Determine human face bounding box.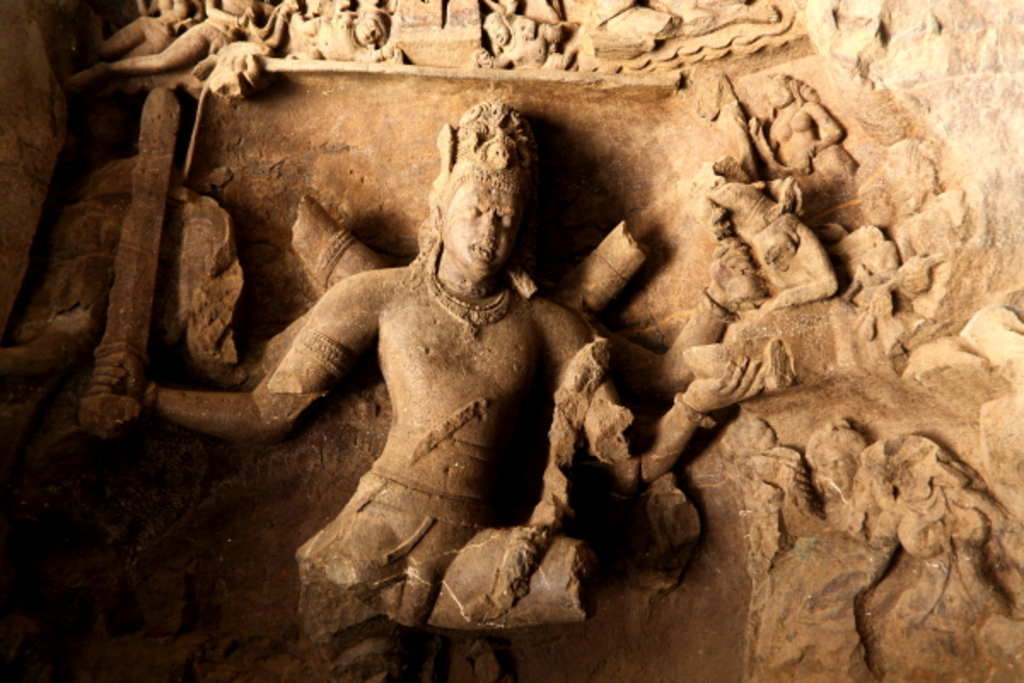
Determined: region(444, 179, 522, 285).
